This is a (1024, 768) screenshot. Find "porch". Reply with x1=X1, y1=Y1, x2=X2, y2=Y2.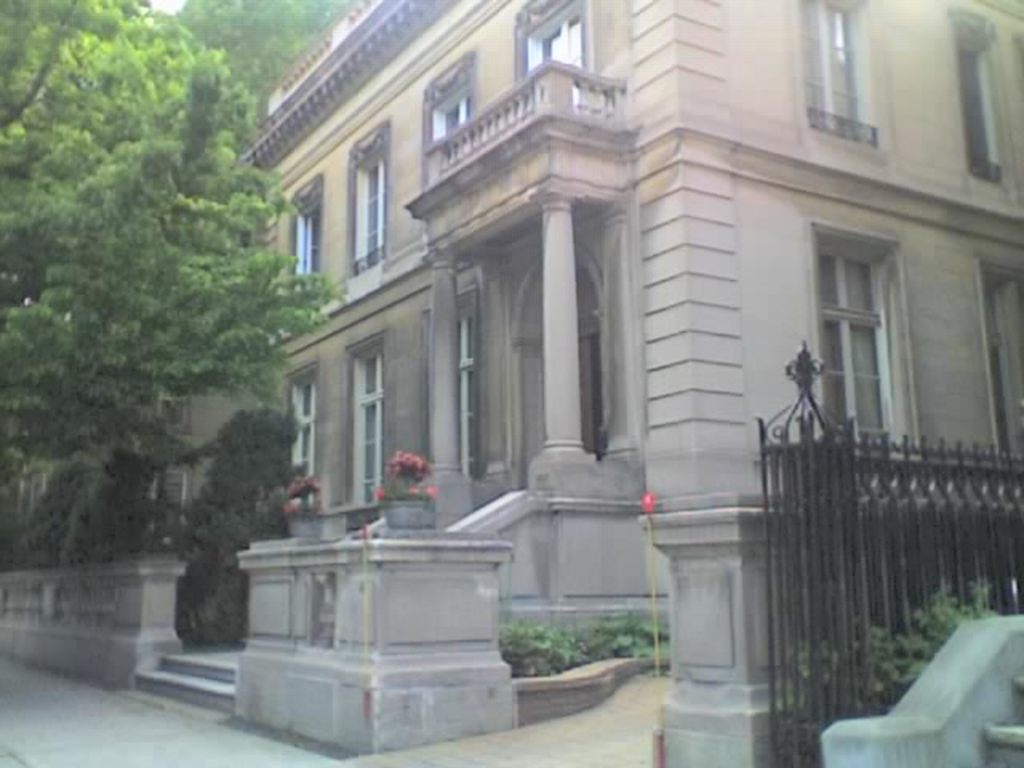
x1=0, y1=496, x2=674, y2=749.
